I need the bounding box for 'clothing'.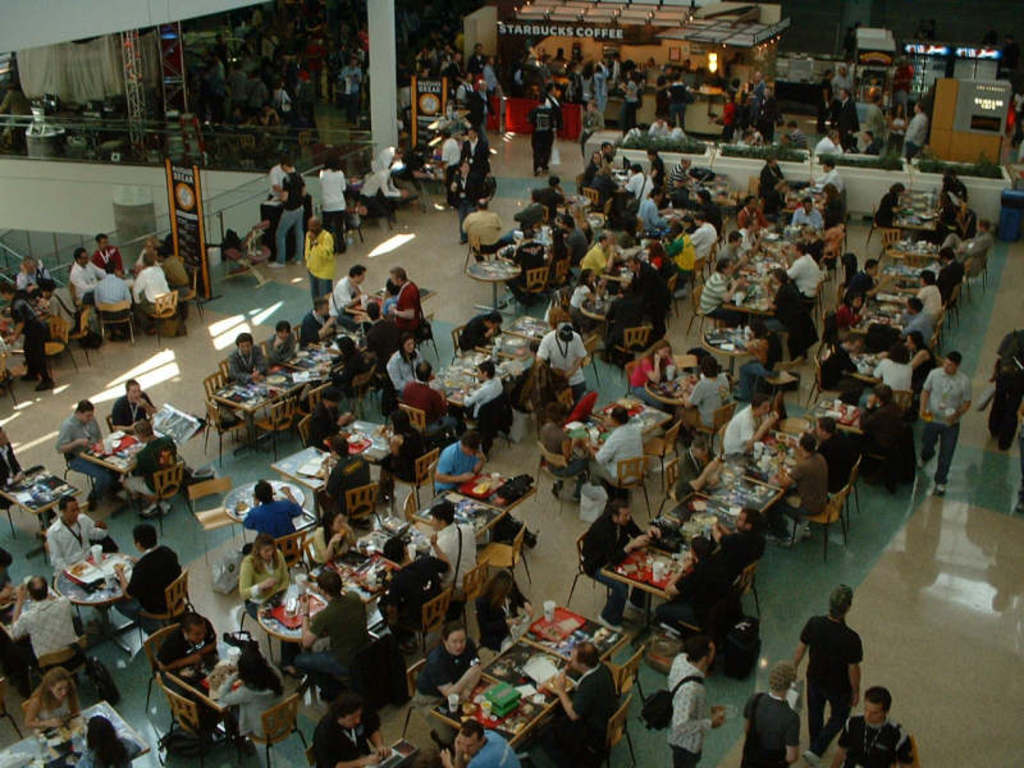
Here it is: [298, 591, 369, 678].
